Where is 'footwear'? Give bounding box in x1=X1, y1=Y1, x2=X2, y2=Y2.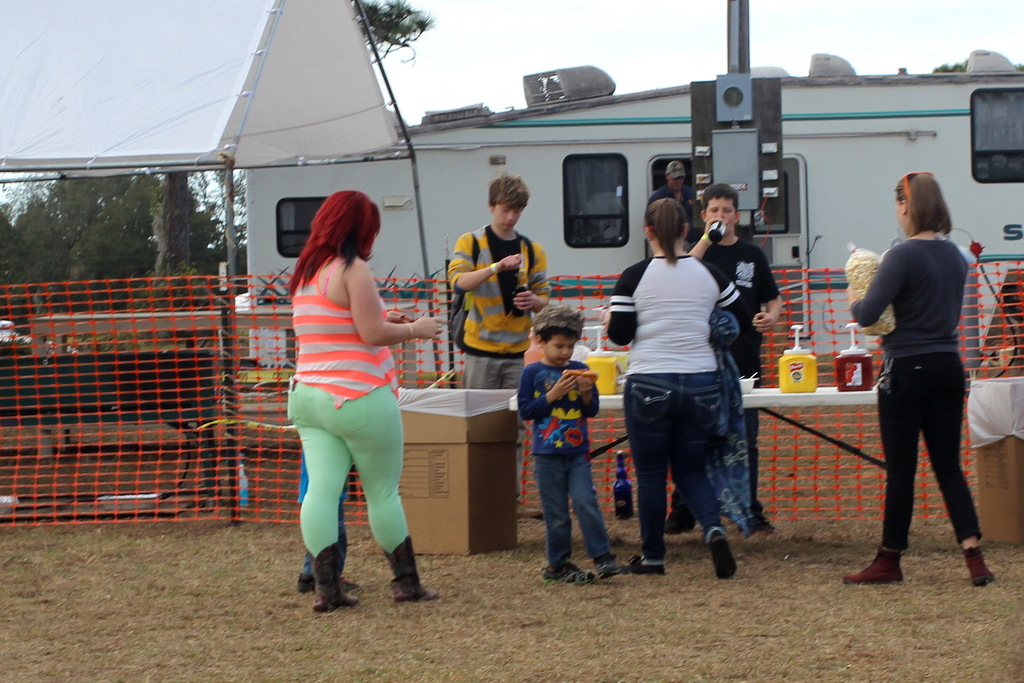
x1=959, y1=547, x2=996, y2=588.
